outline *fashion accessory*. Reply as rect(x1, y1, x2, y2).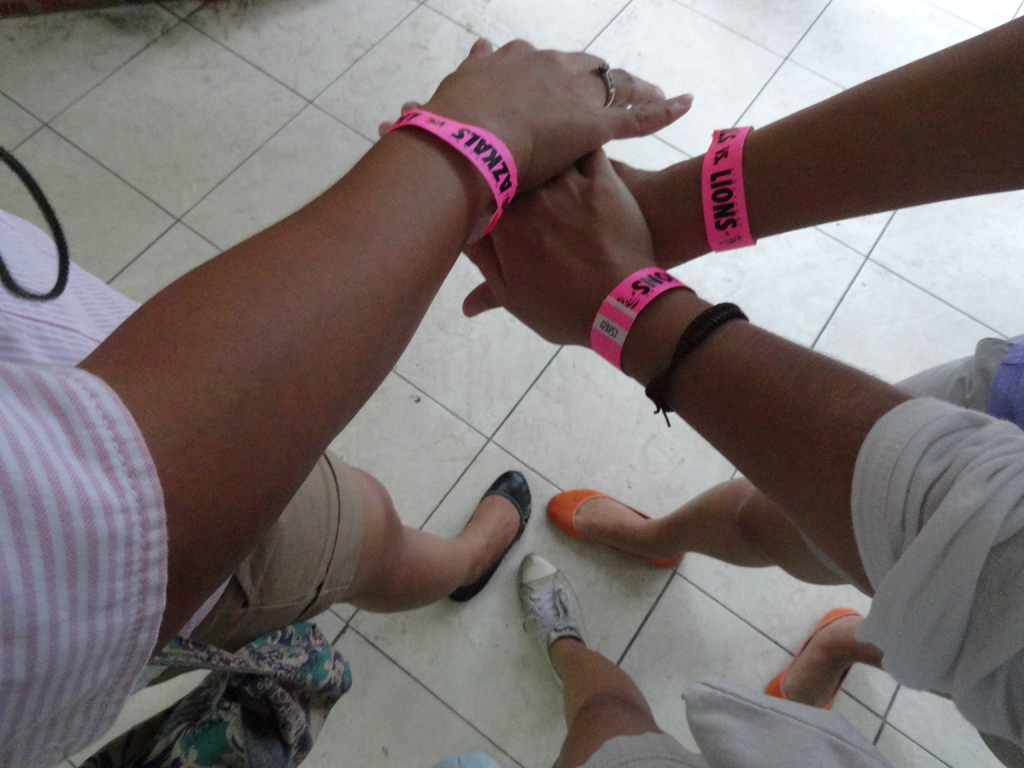
rect(592, 266, 689, 365).
